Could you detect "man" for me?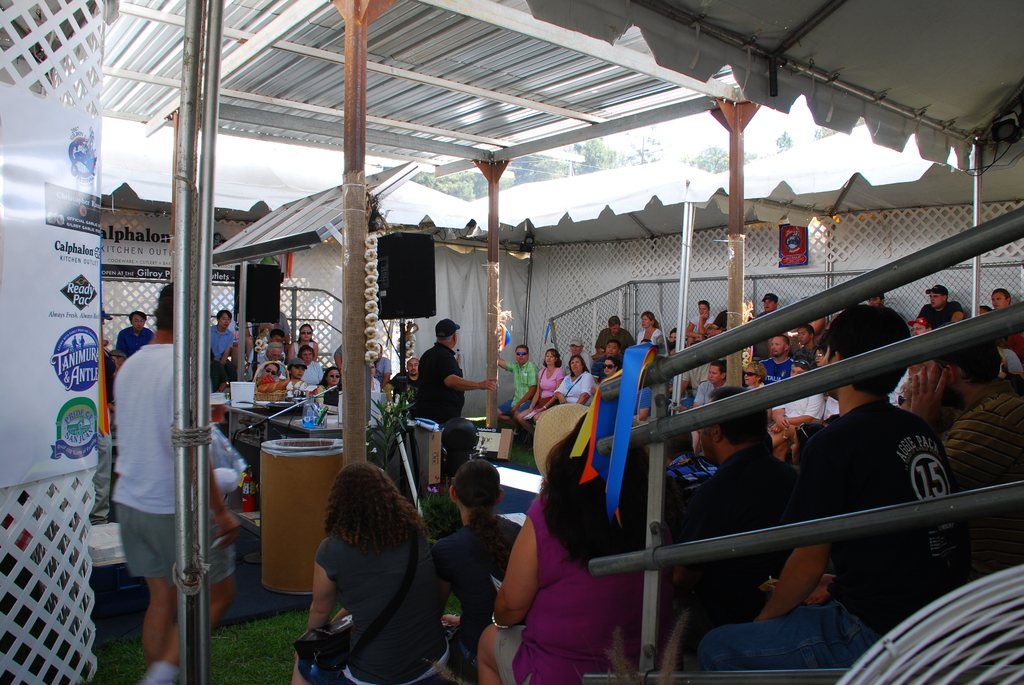
Detection result: (x1=260, y1=362, x2=276, y2=379).
